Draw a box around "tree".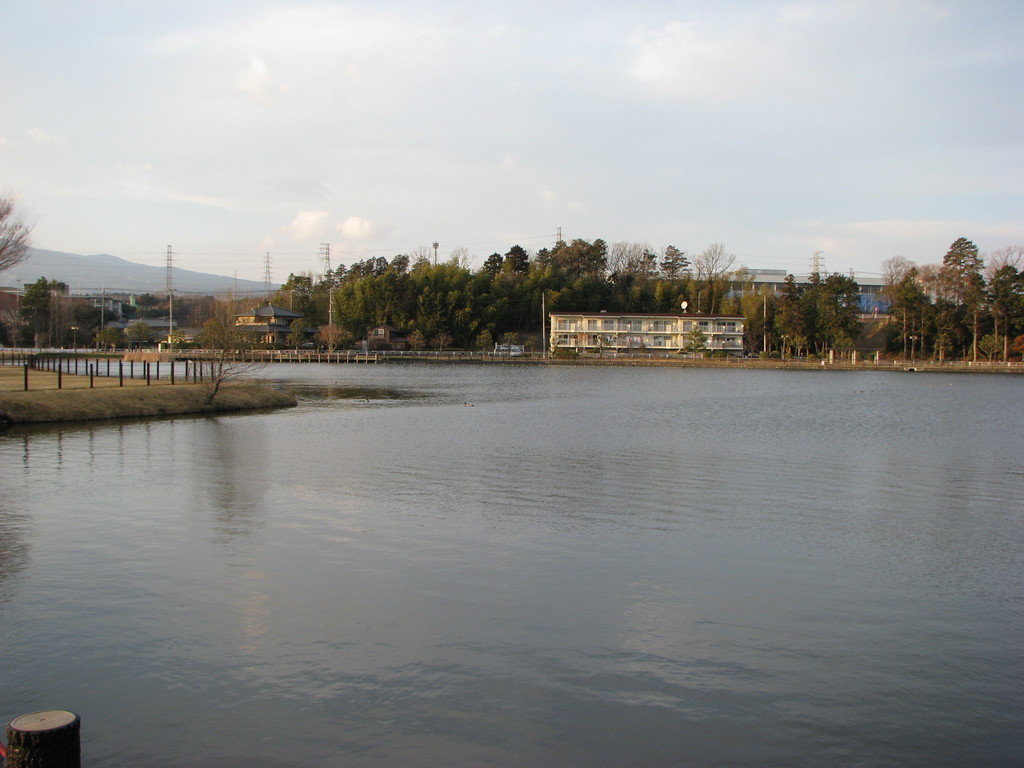
box=[469, 332, 492, 360].
